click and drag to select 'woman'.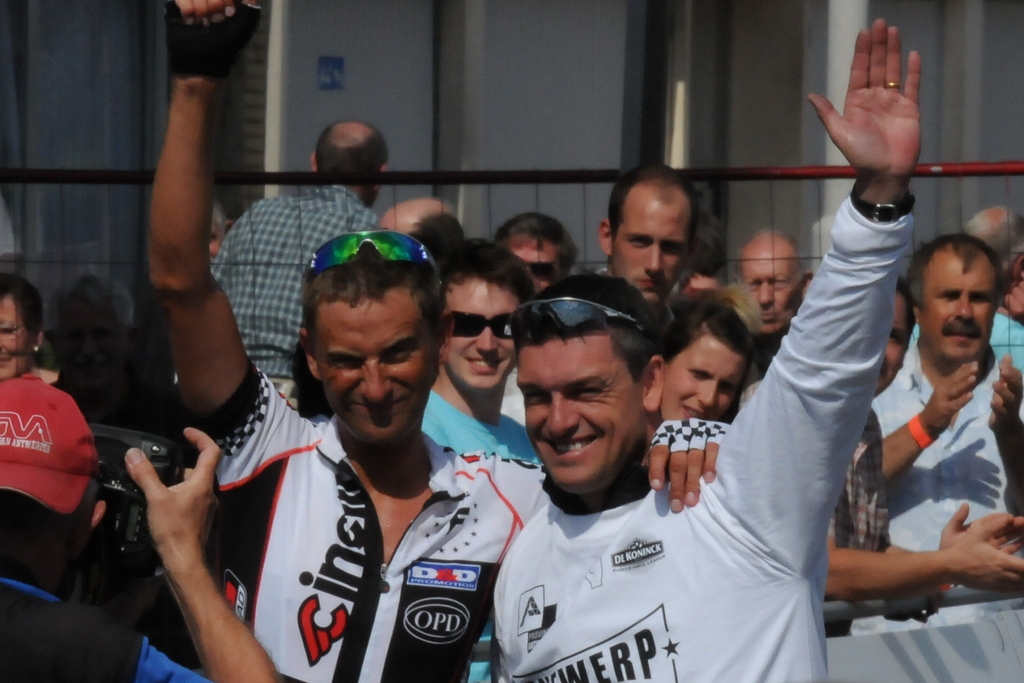
Selection: locate(0, 268, 124, 413).
